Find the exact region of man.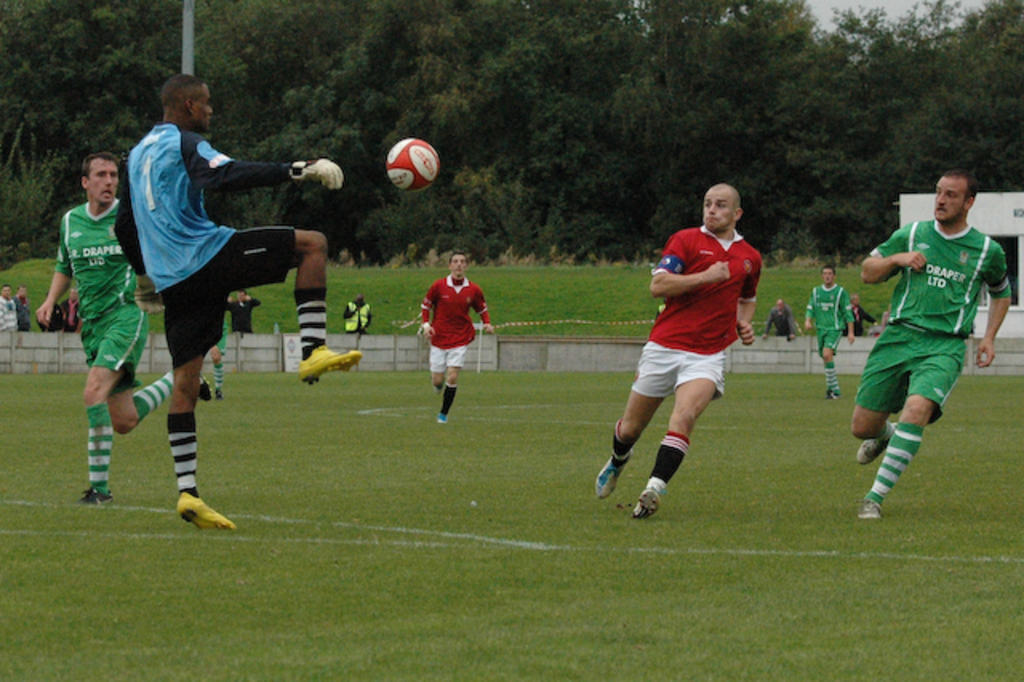
Exact region: pyautogui.locateOnScreen(58, 287, 78, 333).
